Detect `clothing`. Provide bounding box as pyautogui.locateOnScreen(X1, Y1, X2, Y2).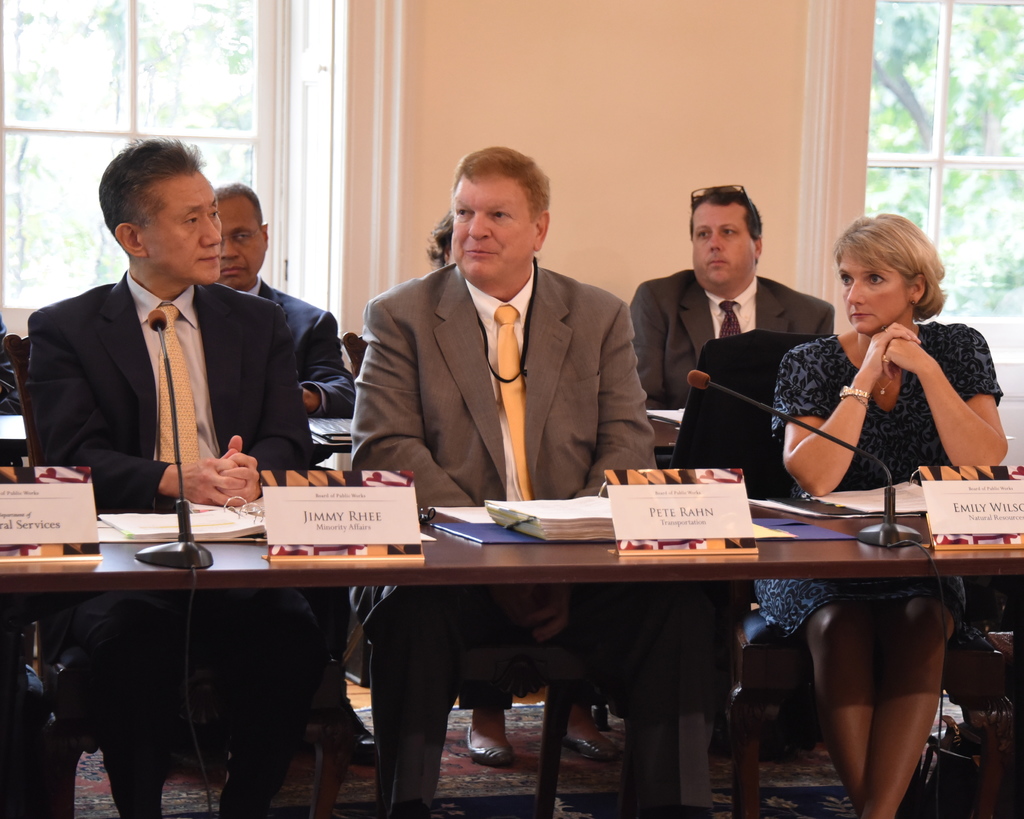
pyautogui.locateOnScreen(629, 269, 835, 408).
